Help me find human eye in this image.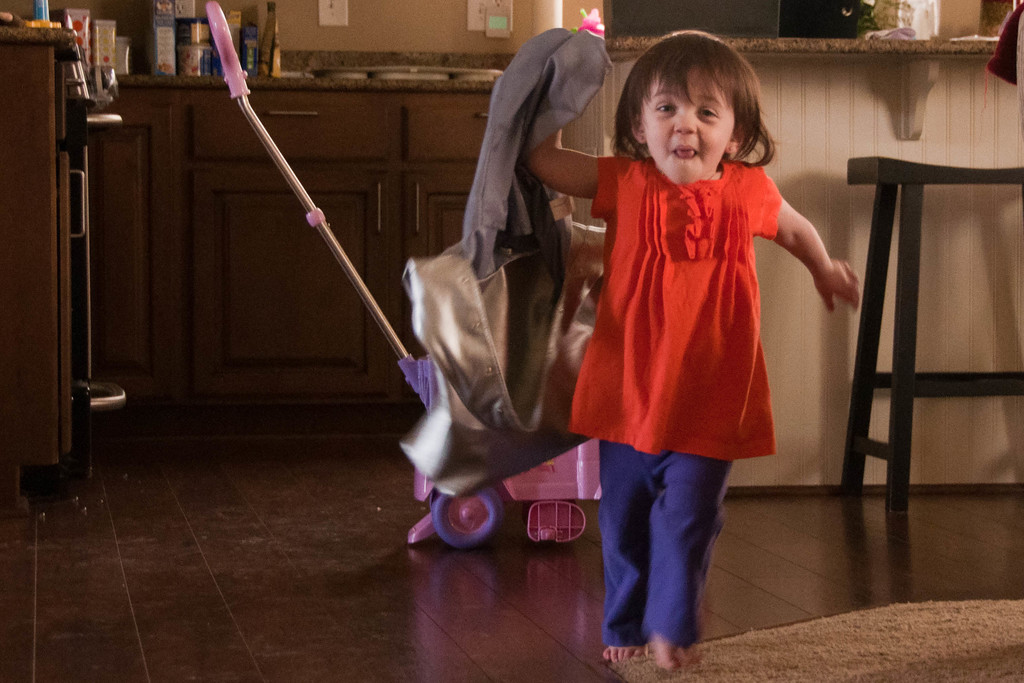
Found it: (653, 102, 681, 115).
